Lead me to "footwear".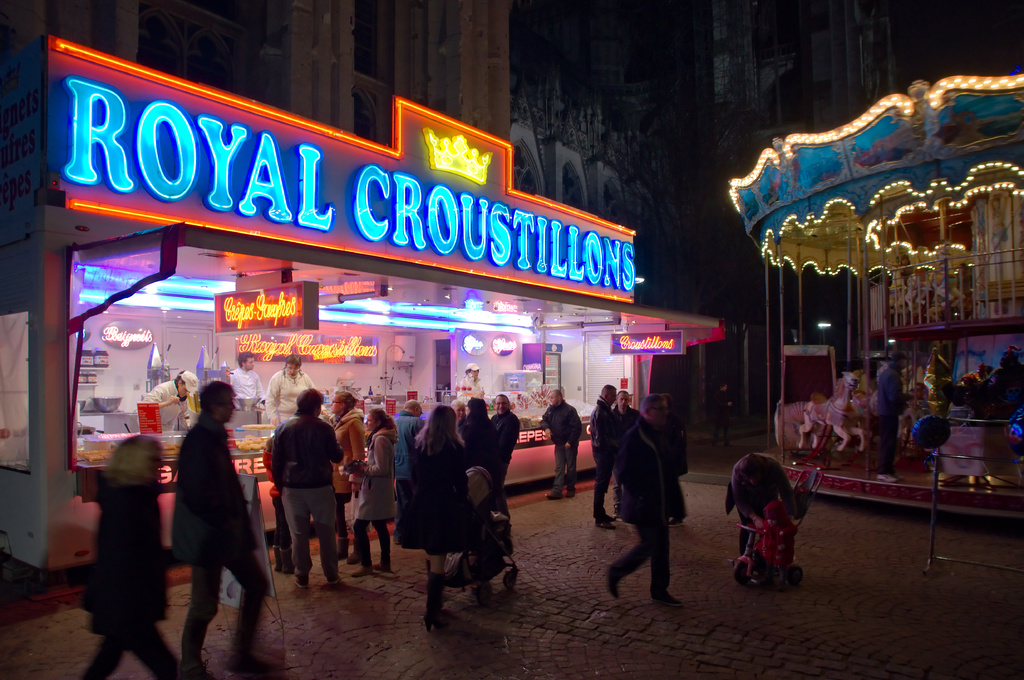
Lead to left=567, top=494, right=573, bottom=498.
